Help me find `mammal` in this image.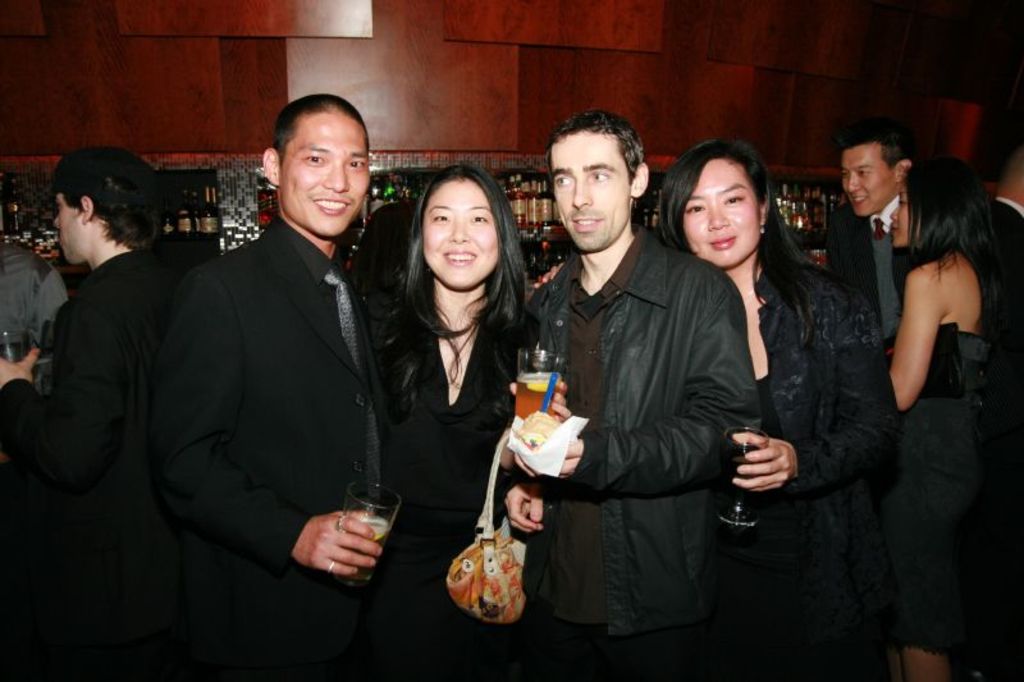
Found it: rect(823, 127, 916, 377).
